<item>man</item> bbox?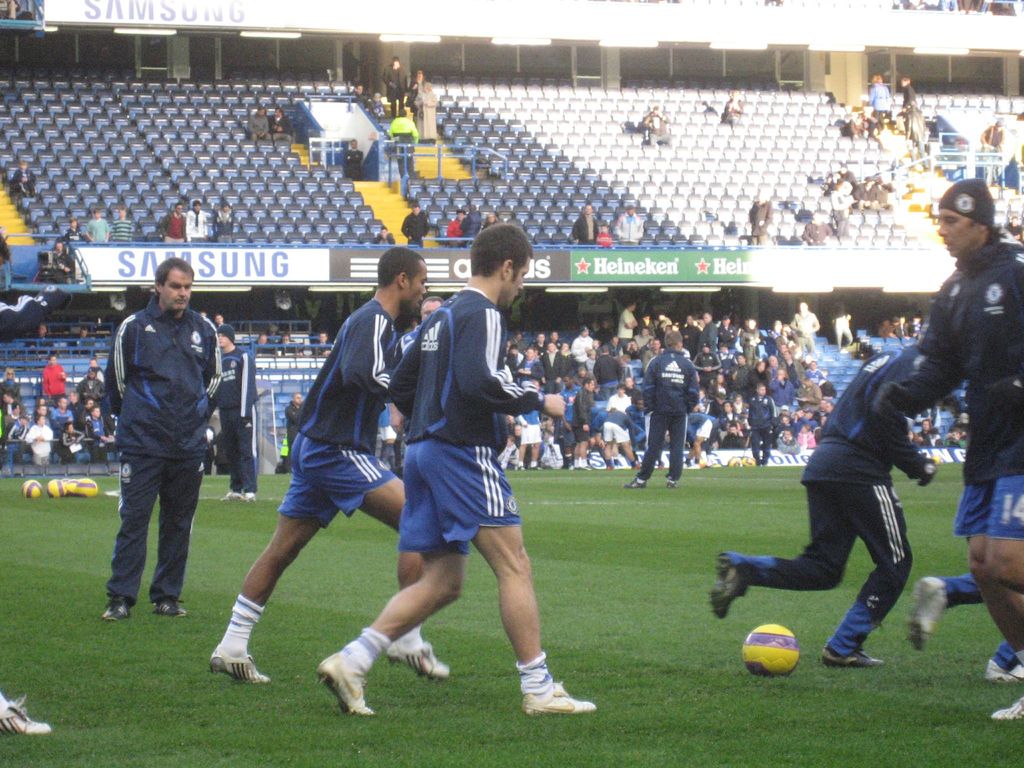
(571,372,597,474)
